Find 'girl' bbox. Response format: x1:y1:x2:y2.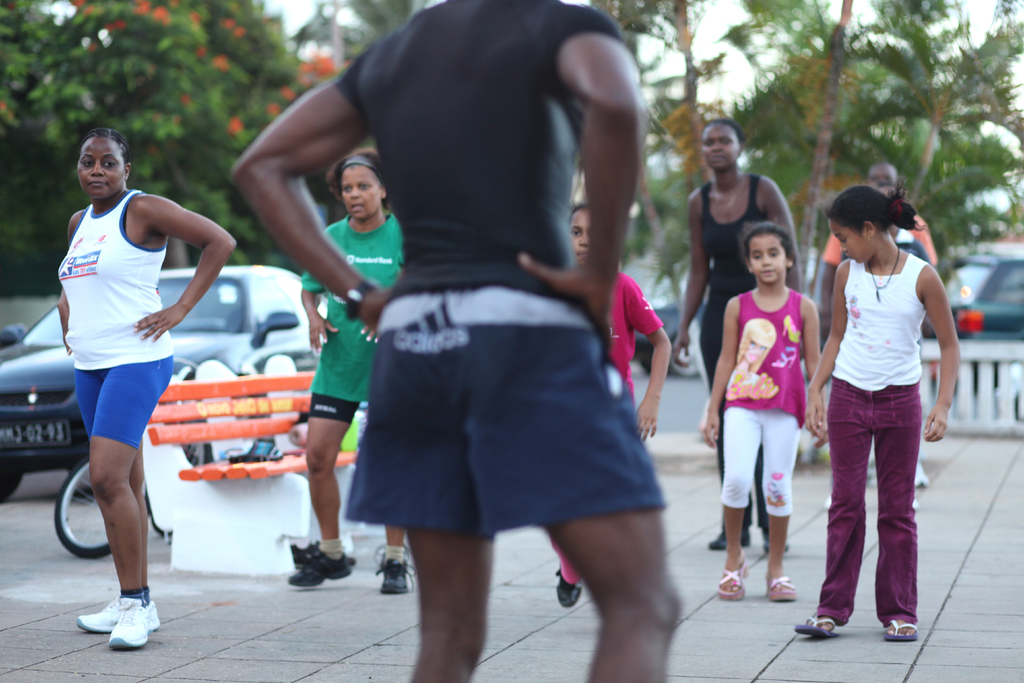
55:126:236:654.
